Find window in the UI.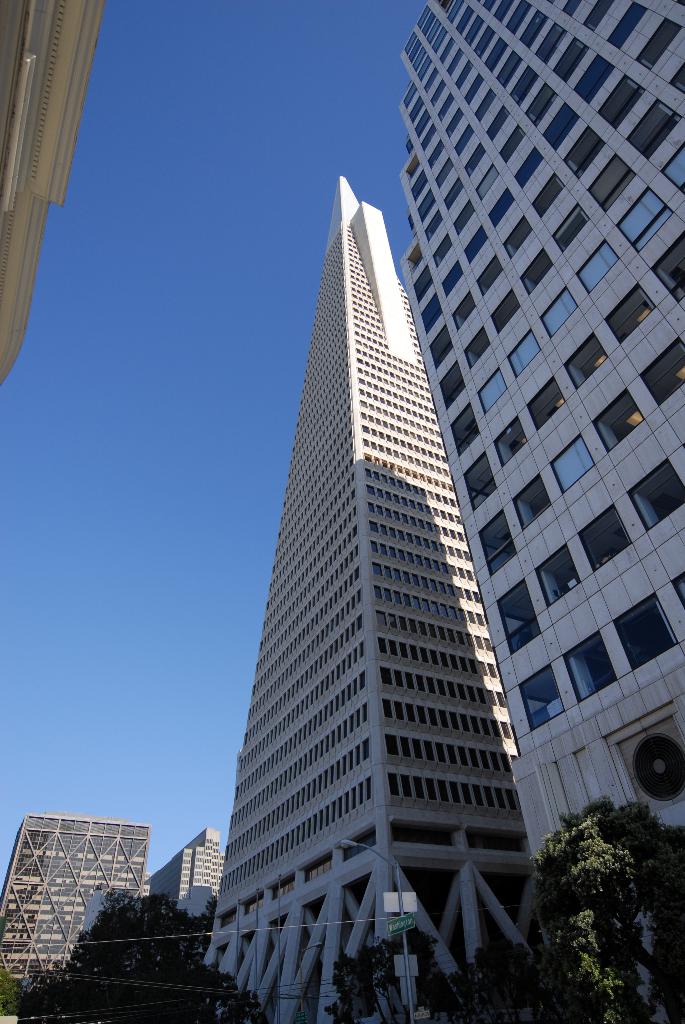
UI element at [x1=461, y1=68, x2=479, y2=82].
